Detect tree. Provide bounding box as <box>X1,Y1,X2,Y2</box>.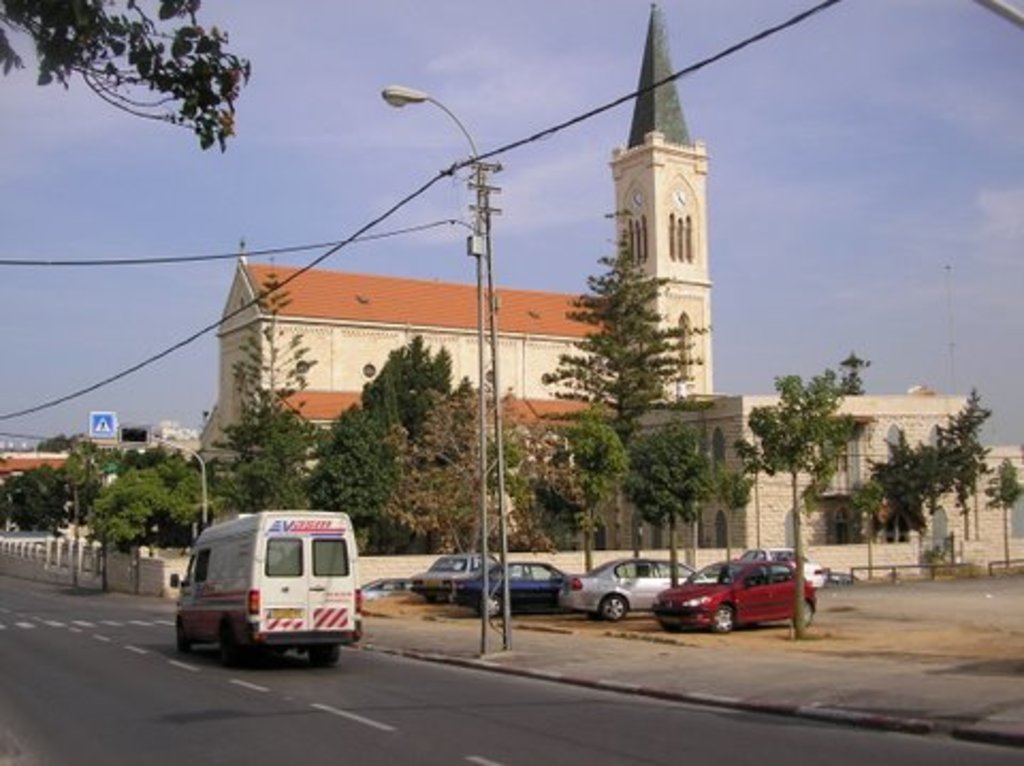
<box>546,422,634,557</box>.
